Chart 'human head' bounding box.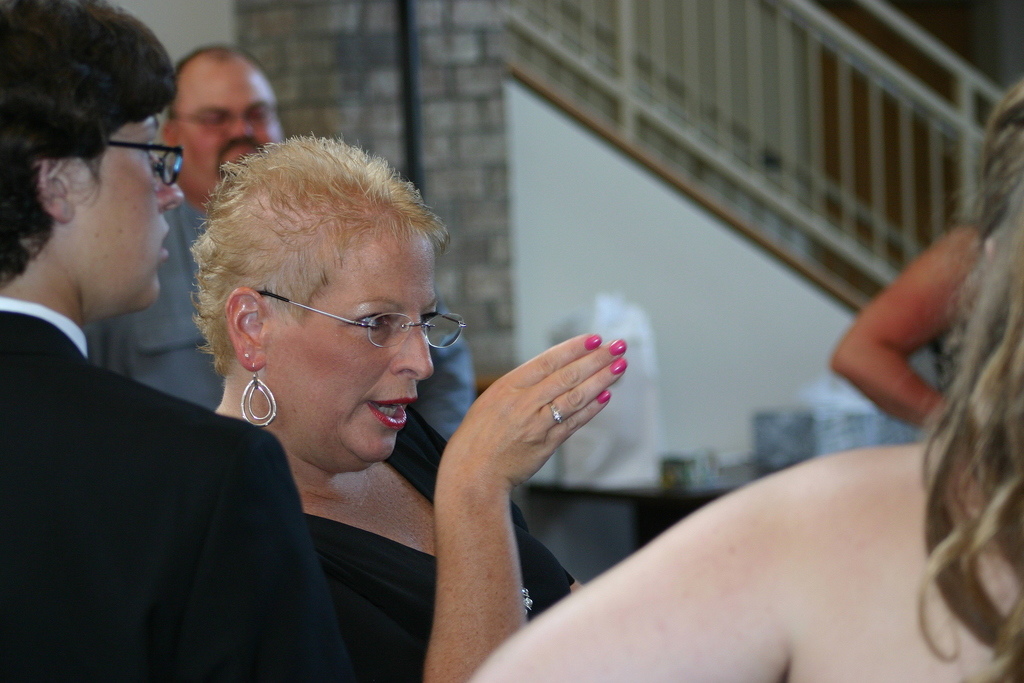
Charted: pyautogui.locateOnScreen(167, 47, 282, 213).
